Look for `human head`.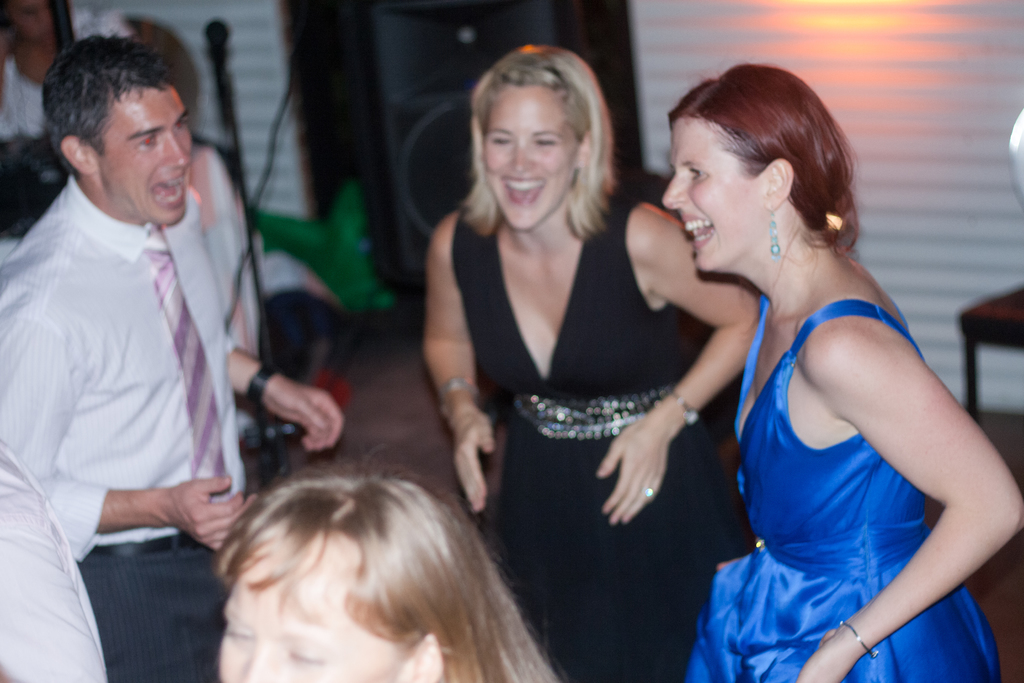
Found: {"x1": 467, "y1": 42, "x2": 608, "y2": 234}.
